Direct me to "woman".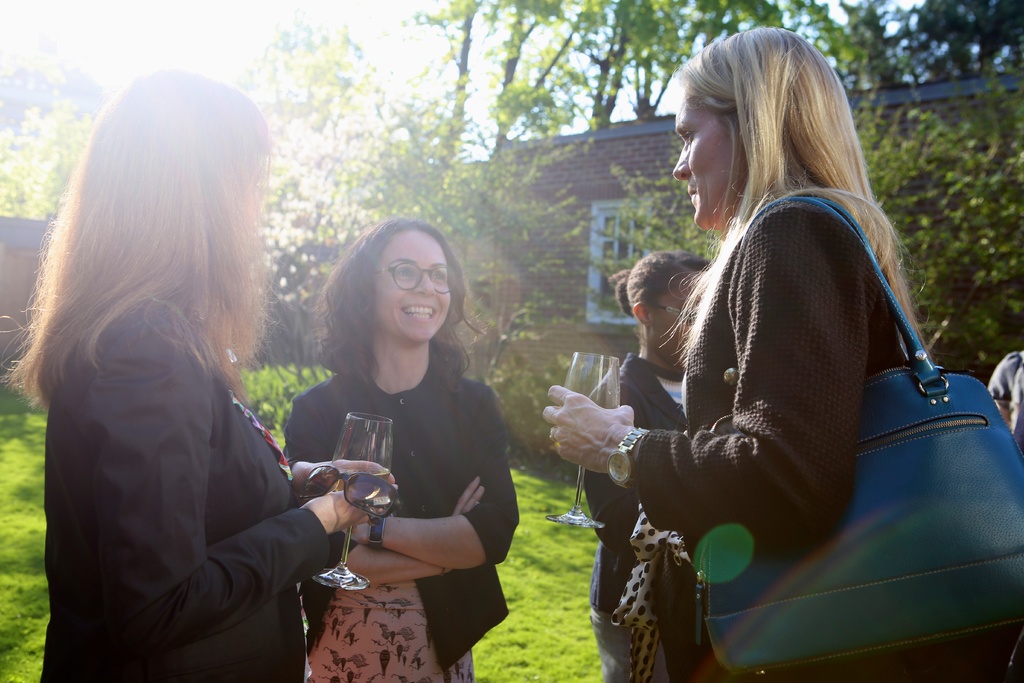
Direction: (x1=273, y1=214, x2=517, y2=673).
